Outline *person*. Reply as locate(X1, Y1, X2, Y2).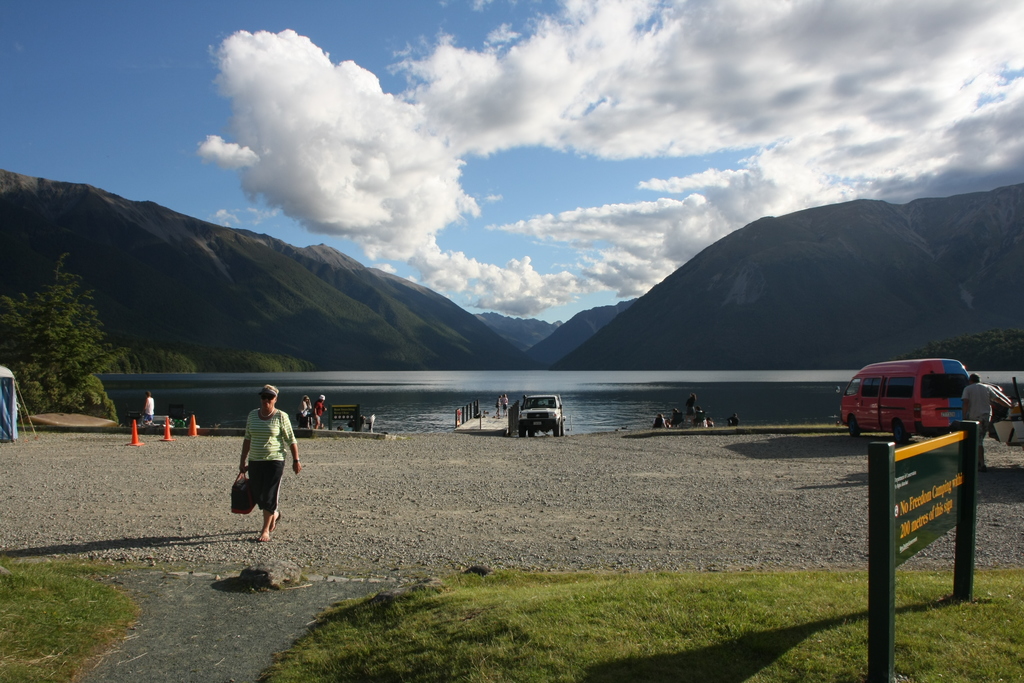
locate(314, 399, 325, 428).
